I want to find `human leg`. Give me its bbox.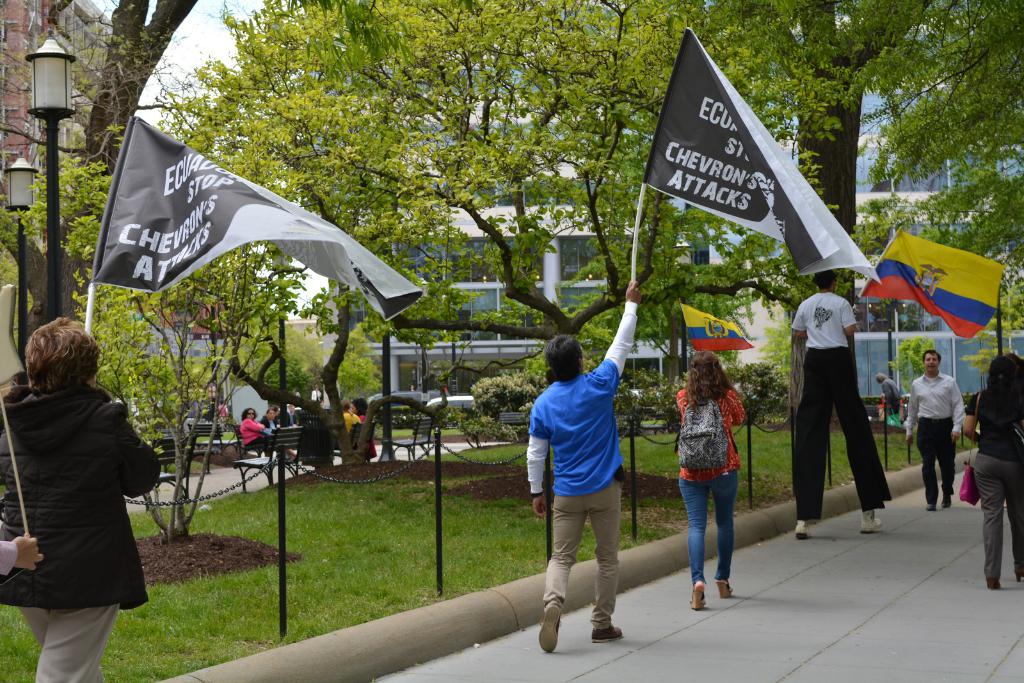
916:419:936:507.
